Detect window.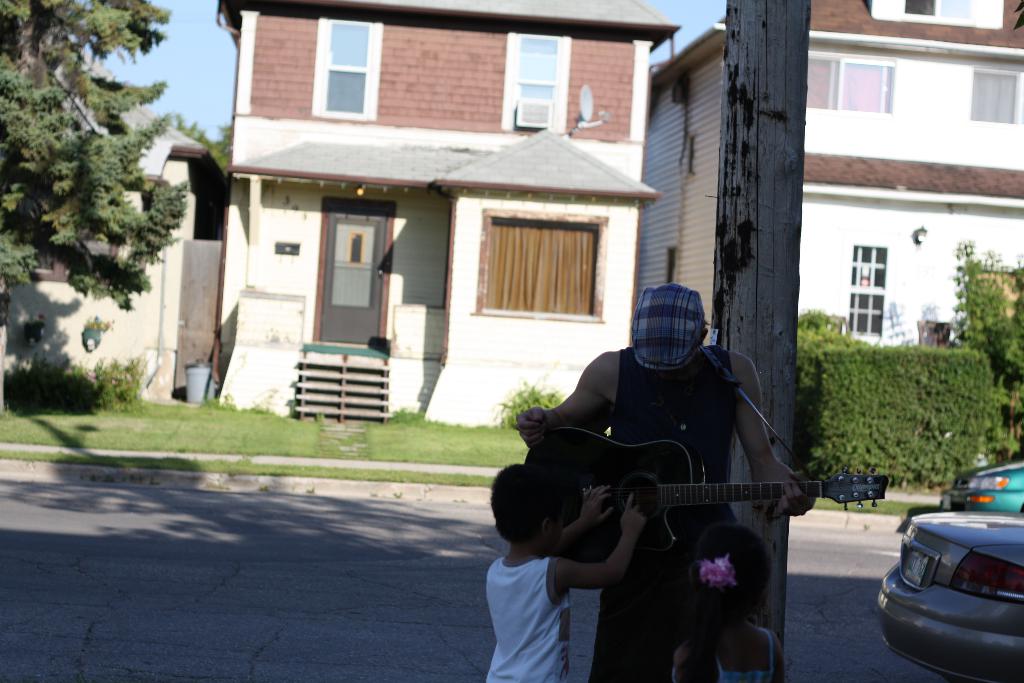
Detected at detection(899, 0, 977, 19).
